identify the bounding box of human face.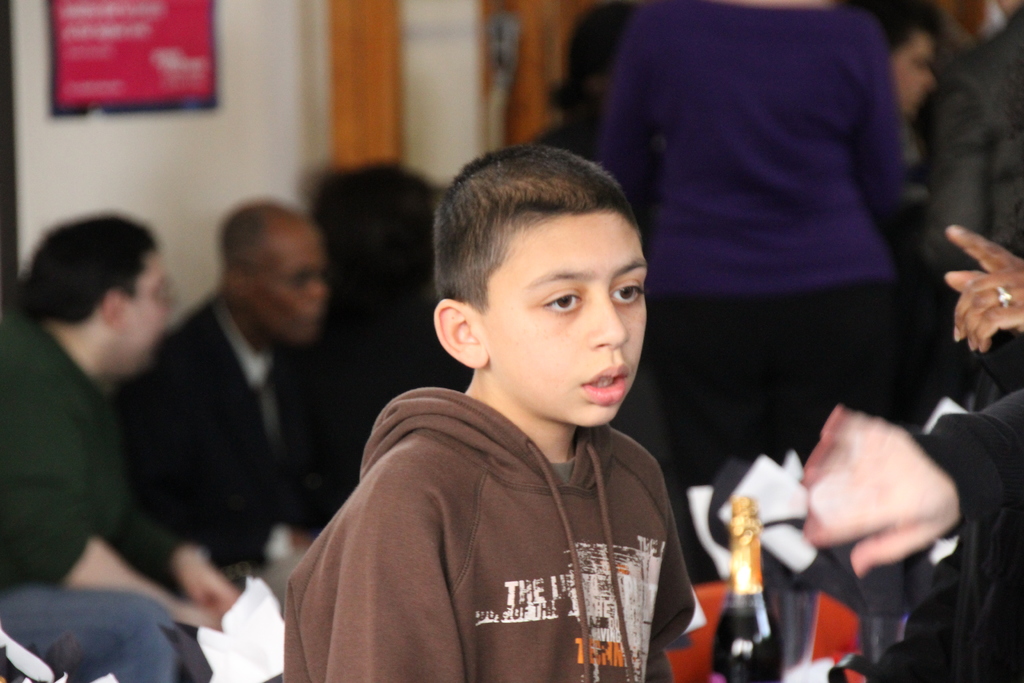
select_region(252, 227, 330, 352).
